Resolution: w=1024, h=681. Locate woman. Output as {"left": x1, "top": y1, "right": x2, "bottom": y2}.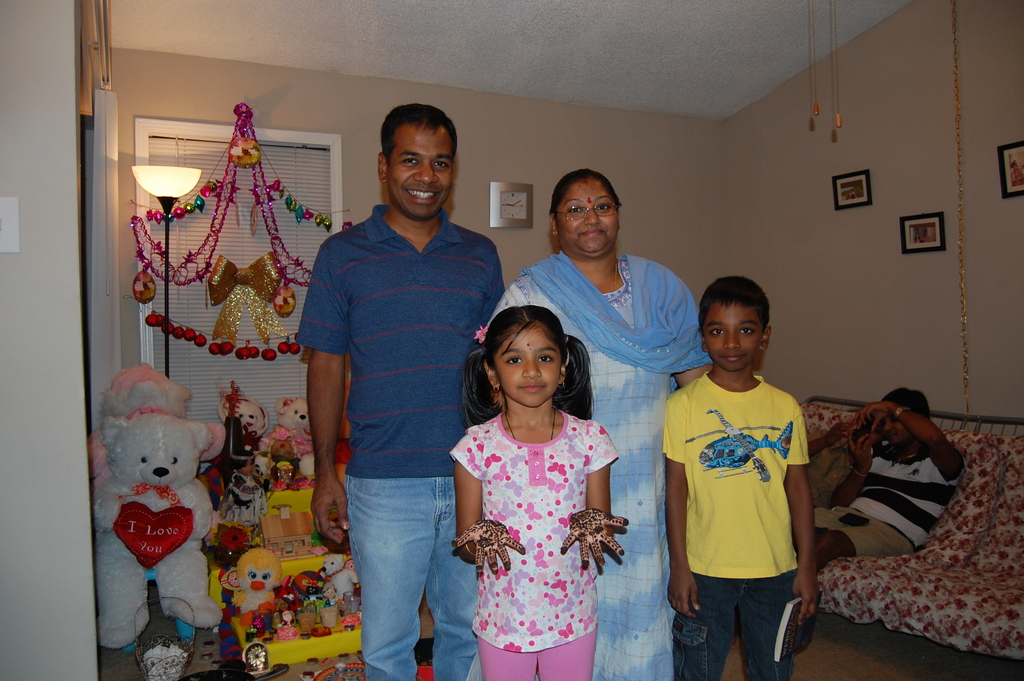
{"left": 484, "top": 168, "right": 711, "bottom": 680}.
